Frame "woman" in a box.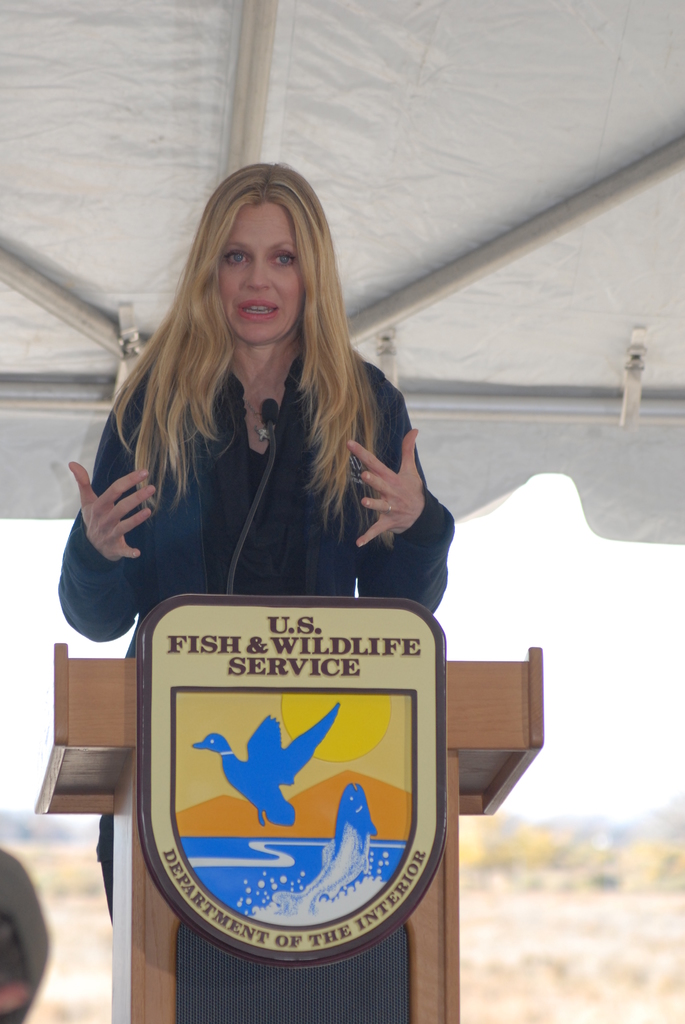
54/154/457/916.
